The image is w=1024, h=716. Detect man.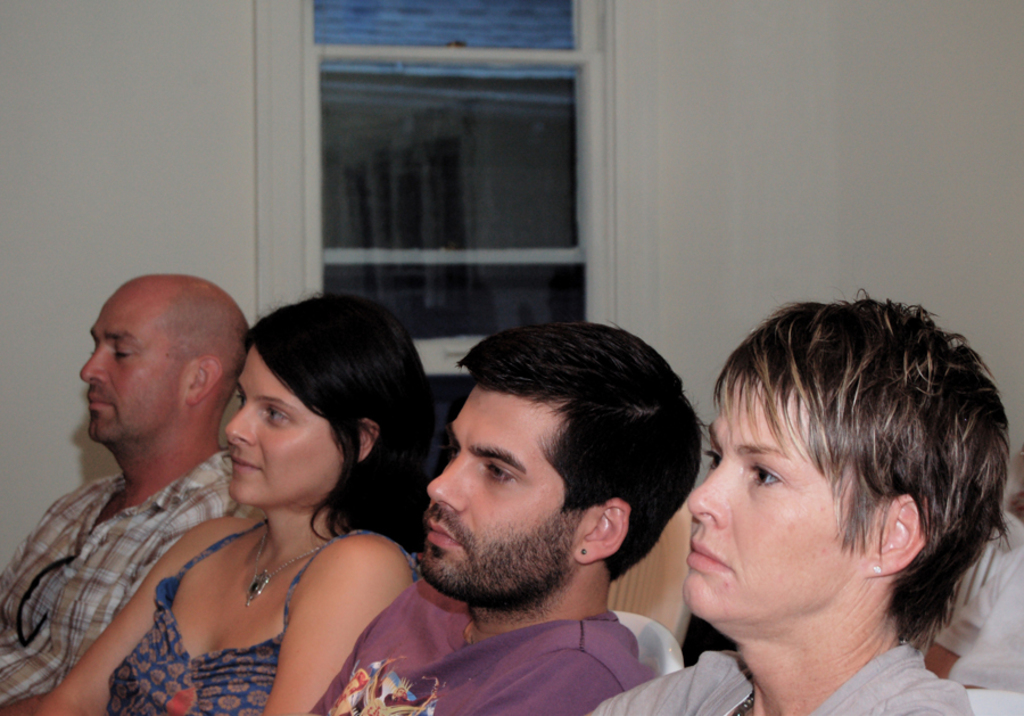
Detection: [left=0, top=275, right=255, bottom=715].
